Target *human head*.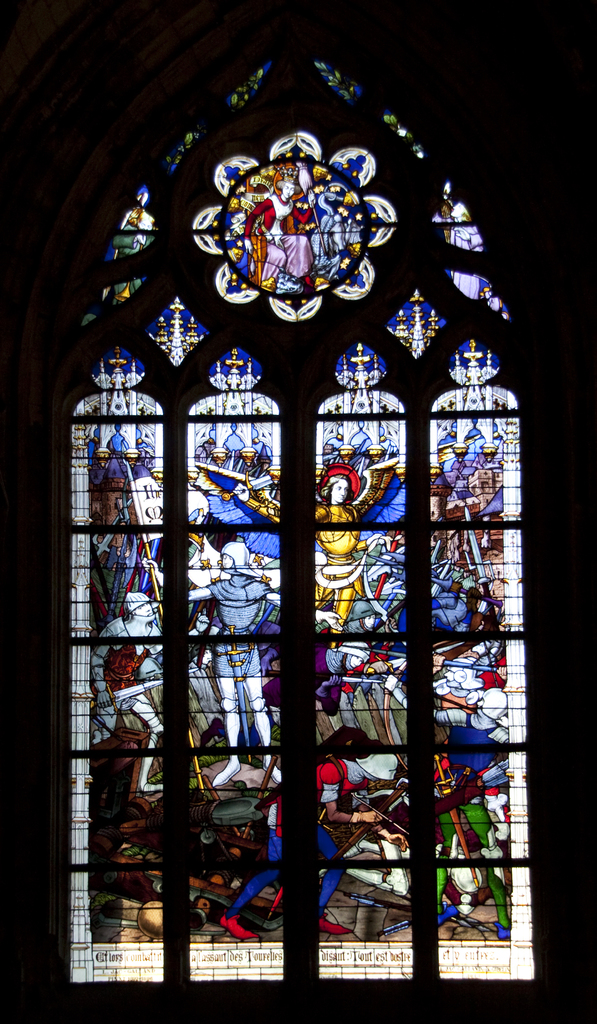
Target region: x1=282, y1=177, x2=293, y2=196.
